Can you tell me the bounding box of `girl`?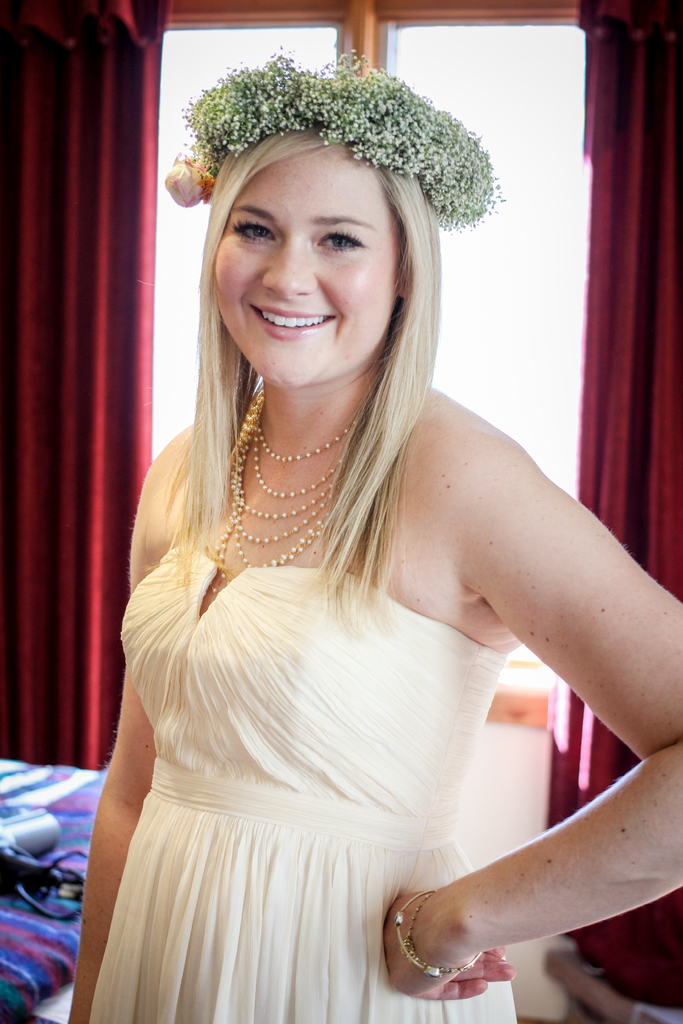
<box>65,45,682,1023</box>.
